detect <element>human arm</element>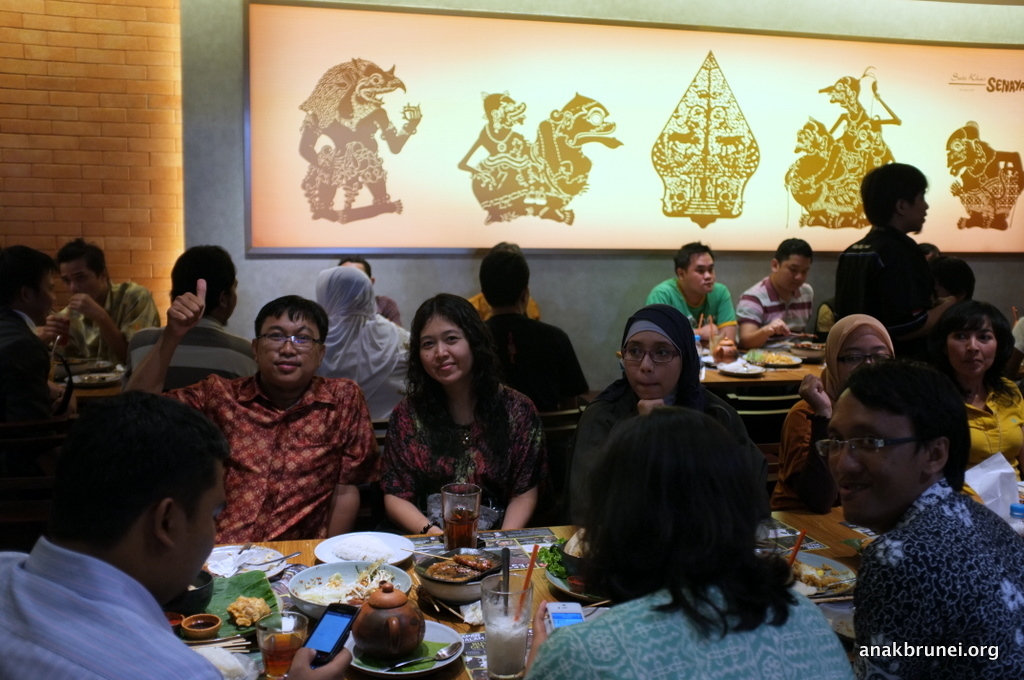
detection(31, 305, 69, 350)
